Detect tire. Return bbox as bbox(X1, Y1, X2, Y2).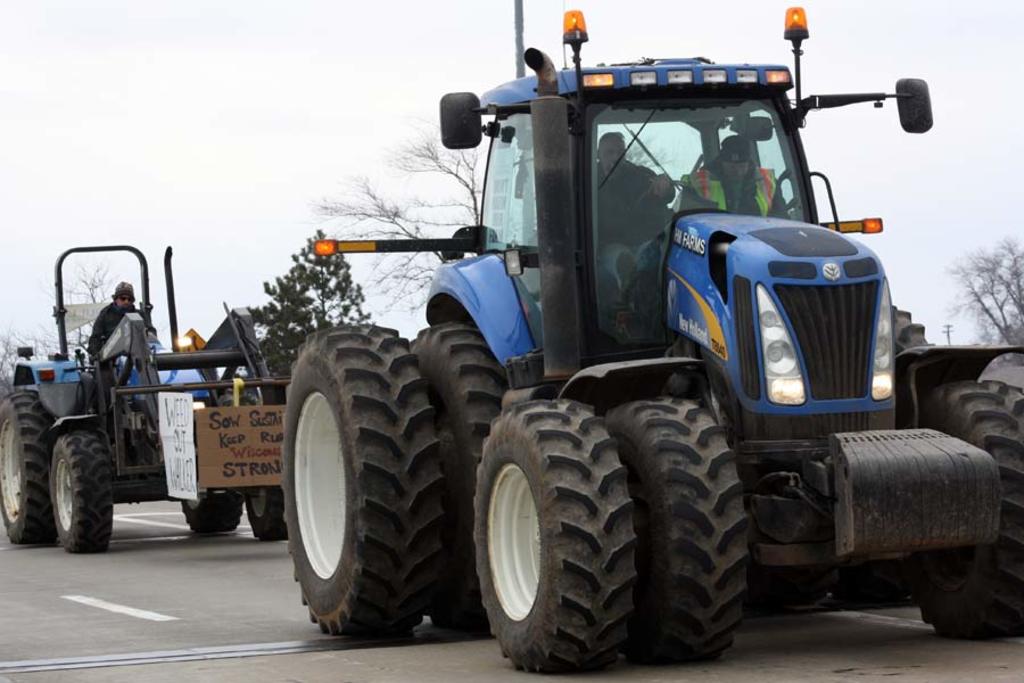
bbox(410, 323, 507, 634).
